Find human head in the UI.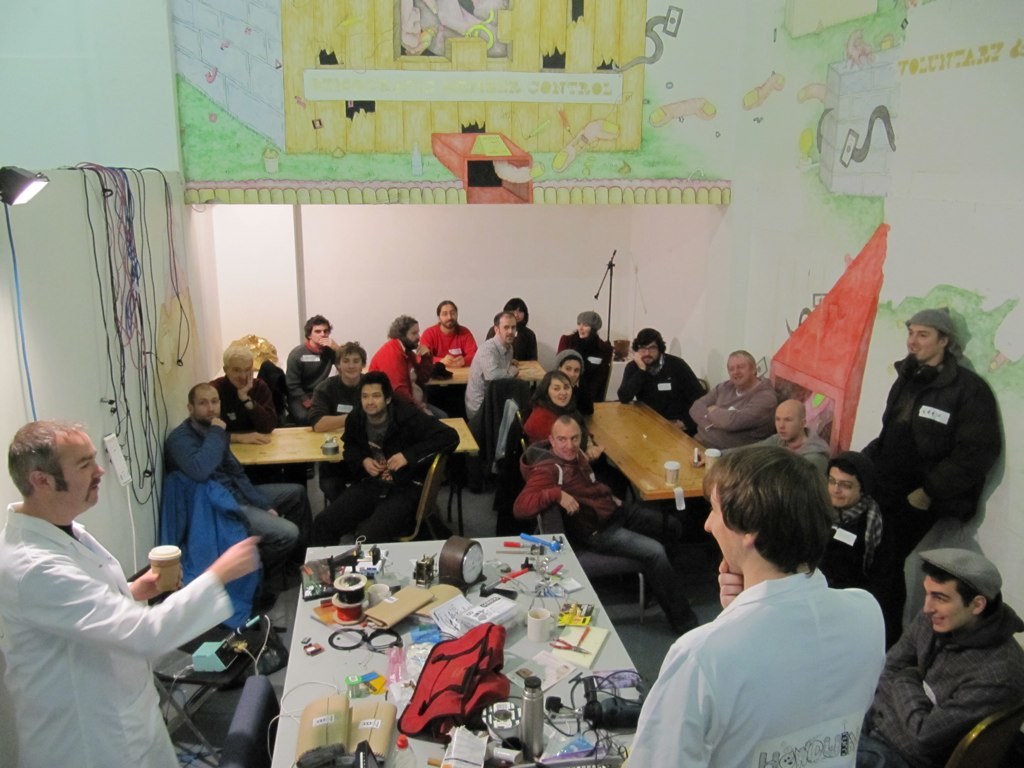
UI element at <region>305, 315, 333, 346</region>.
